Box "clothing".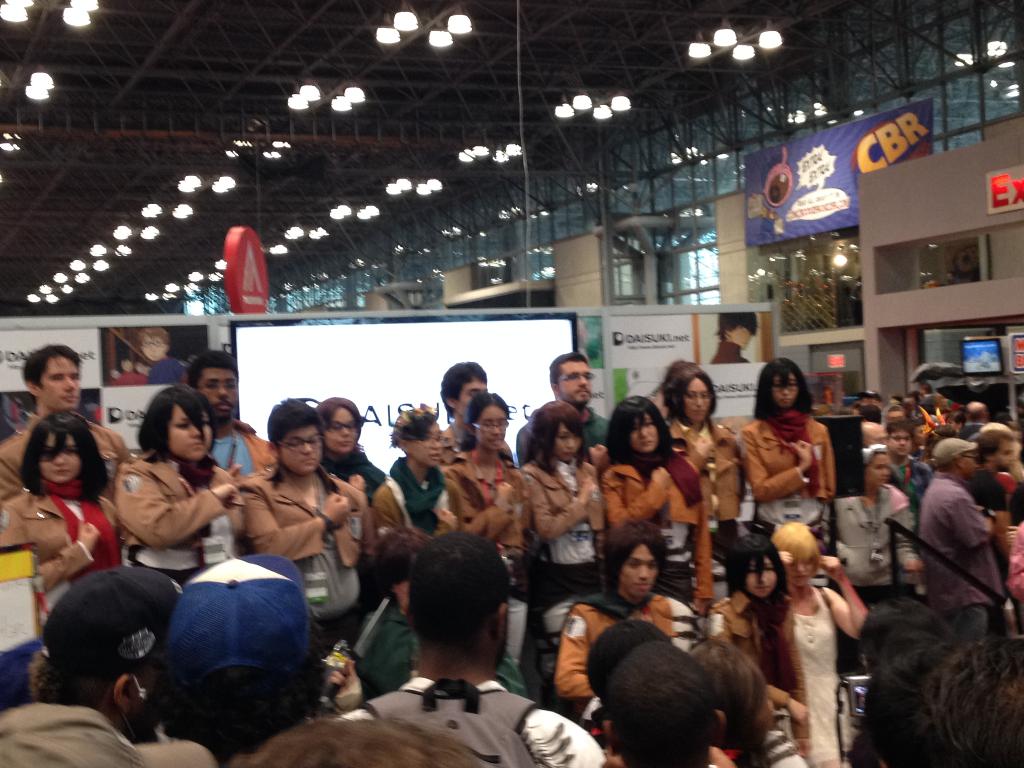
(x1=449, y1=455, x2=538, y2=682).
